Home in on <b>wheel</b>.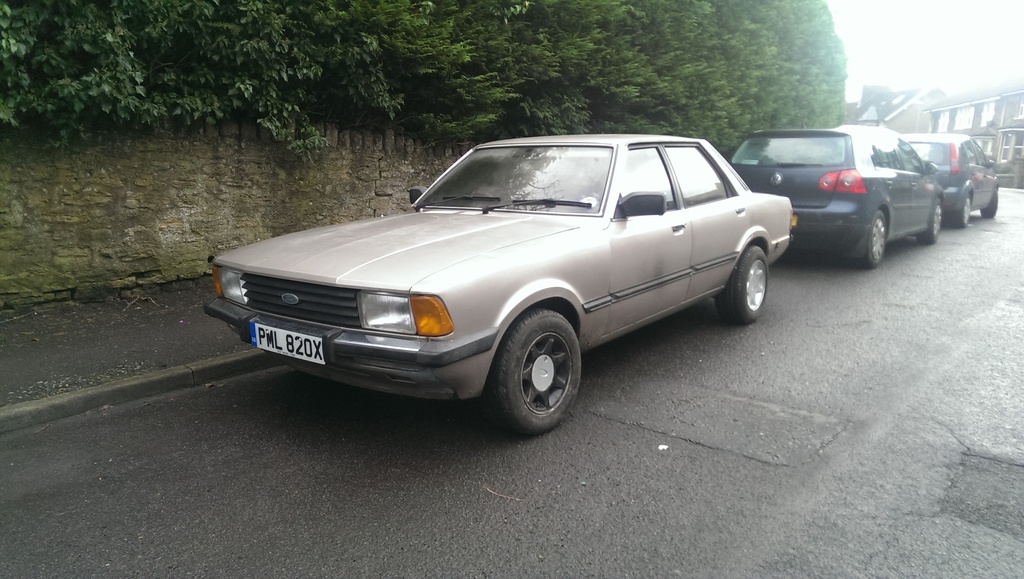
Homed in at bbox(486, 307, 583, 428).
